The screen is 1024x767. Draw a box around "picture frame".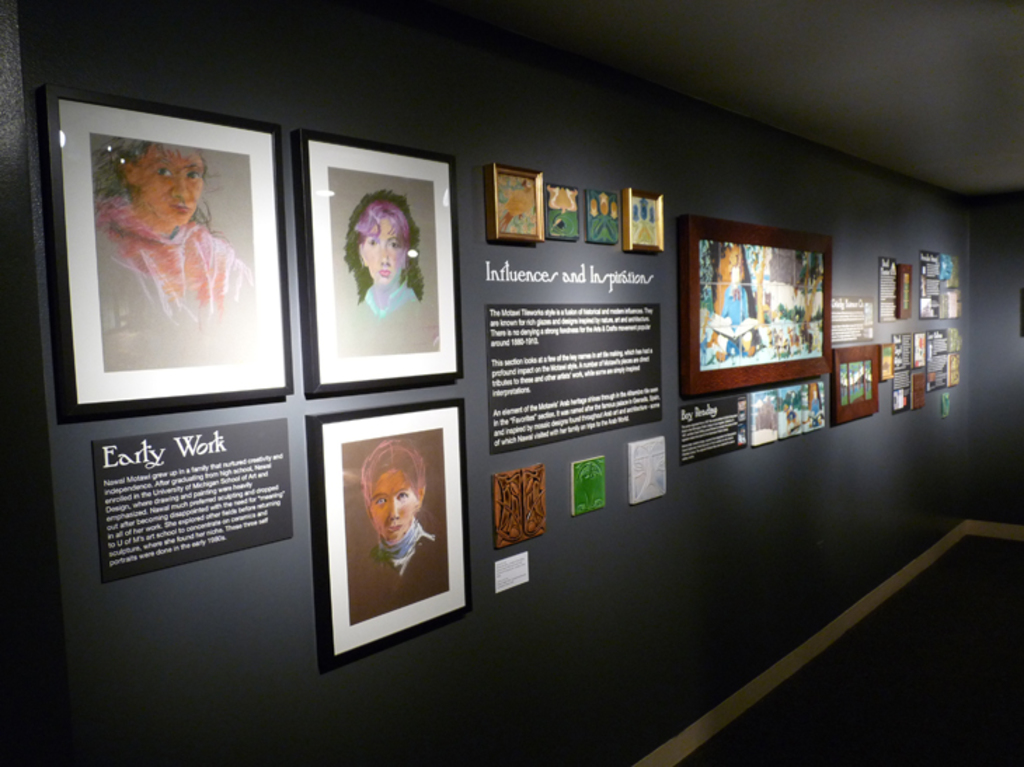
(x1=873, y1=345, x2=895, y2=380).
